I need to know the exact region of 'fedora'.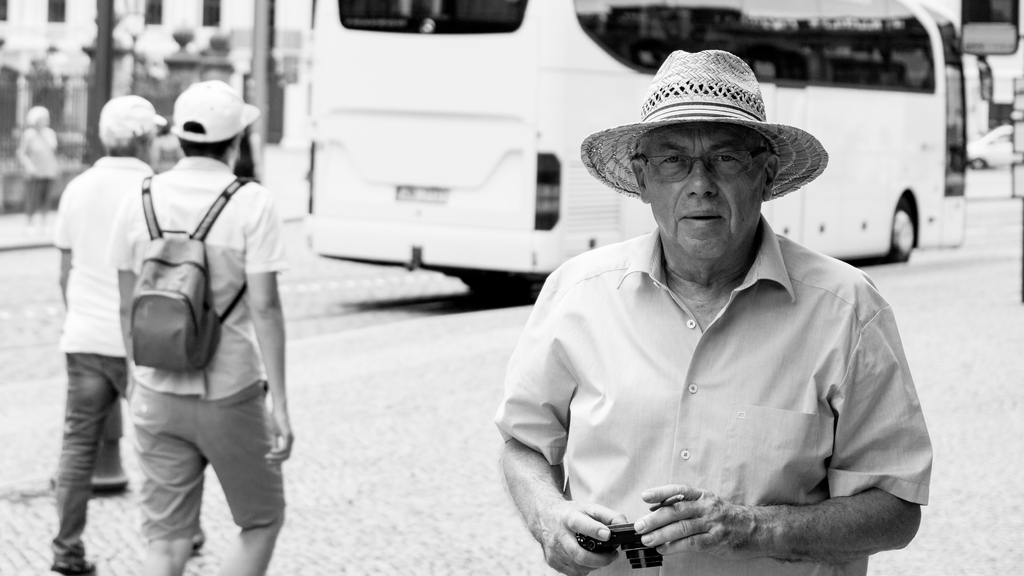
Region: rect(594, 41, 815, 194).
